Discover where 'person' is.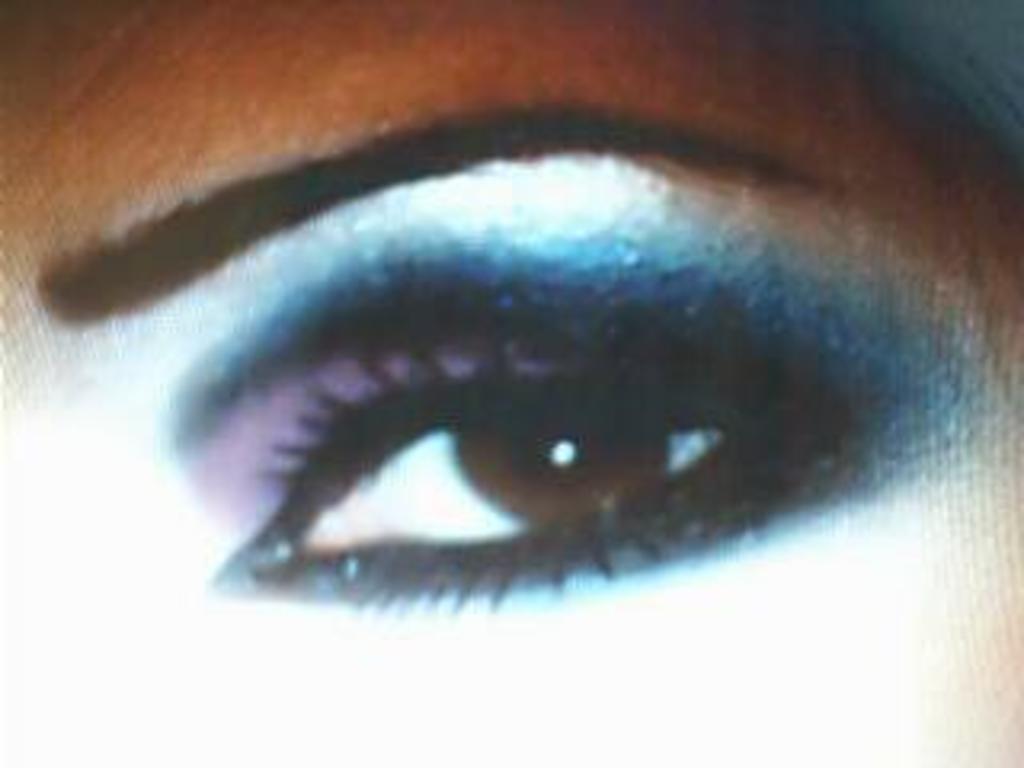
Discovered at bbox(0, 0, 1021, 765).
